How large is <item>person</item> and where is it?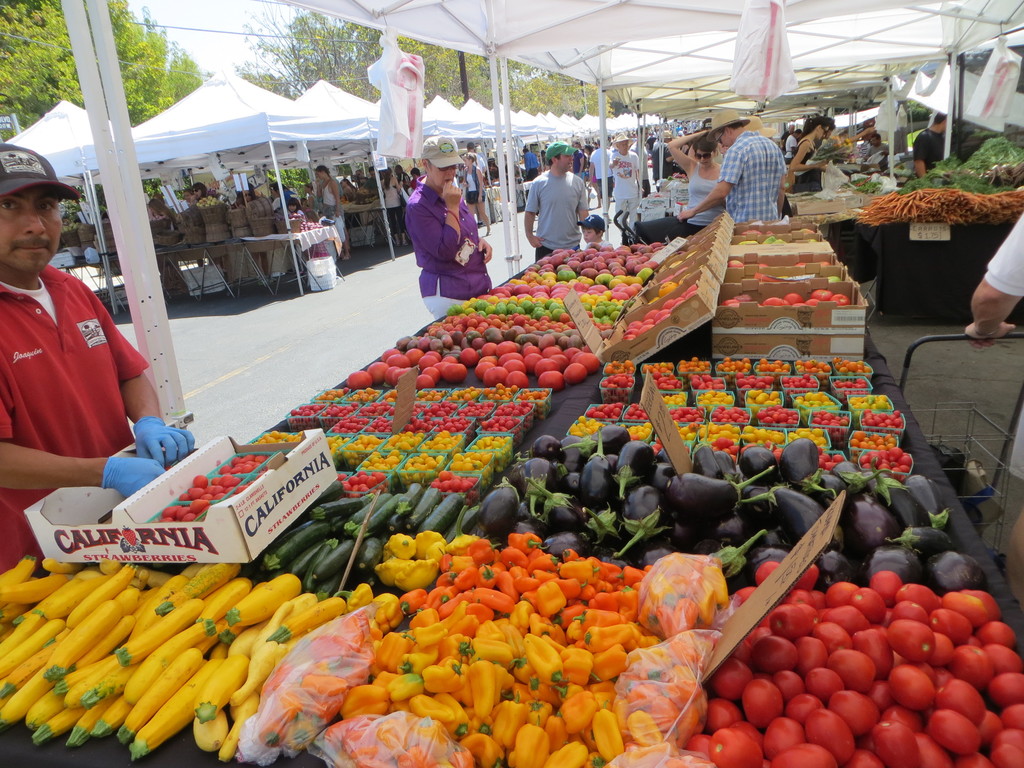
Bounding box: region(670, 103, 784, 233).
